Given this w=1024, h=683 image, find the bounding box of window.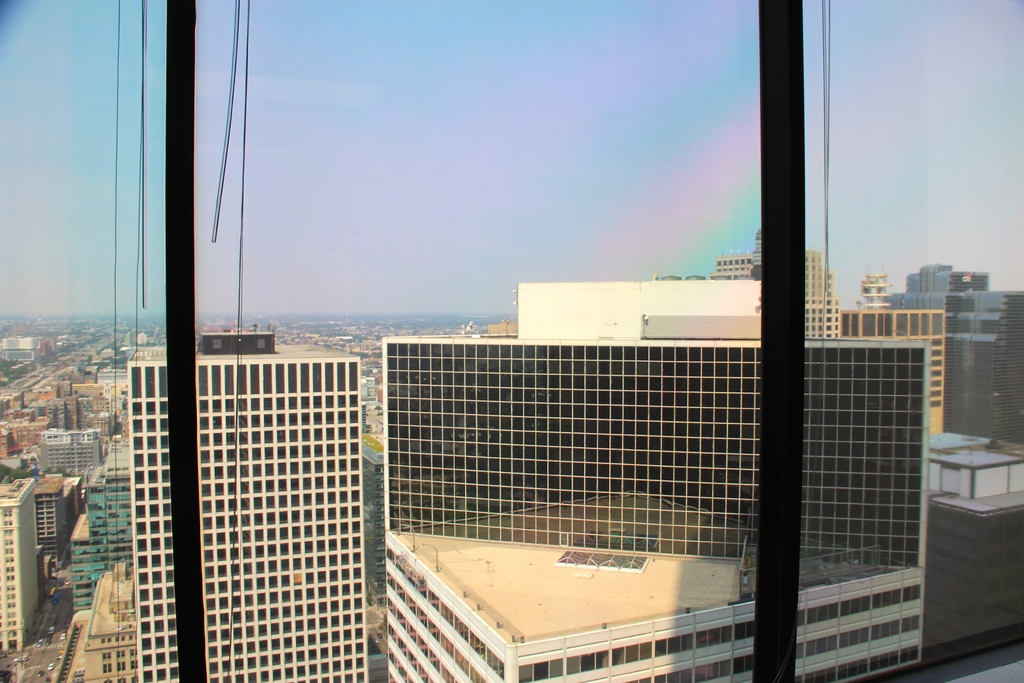
locate(901, 613, 920, 635).
